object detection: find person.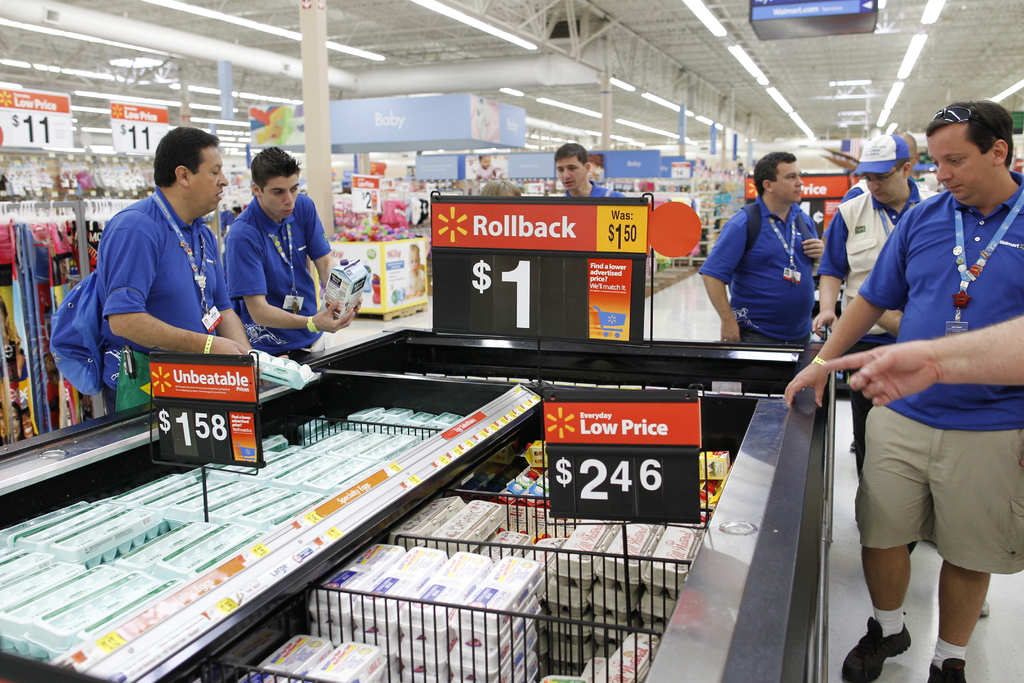
l=778, t=100, r=1023, b=682.
